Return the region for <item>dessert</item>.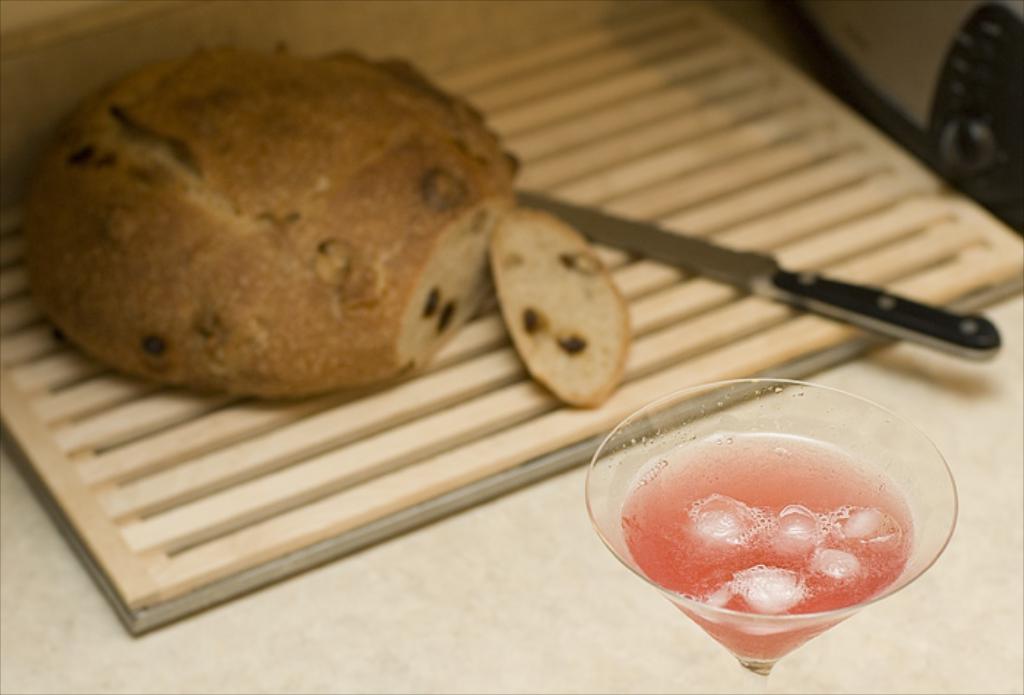
{"left": 18, "top": 42, "right": 629, "bottom": 418}.
